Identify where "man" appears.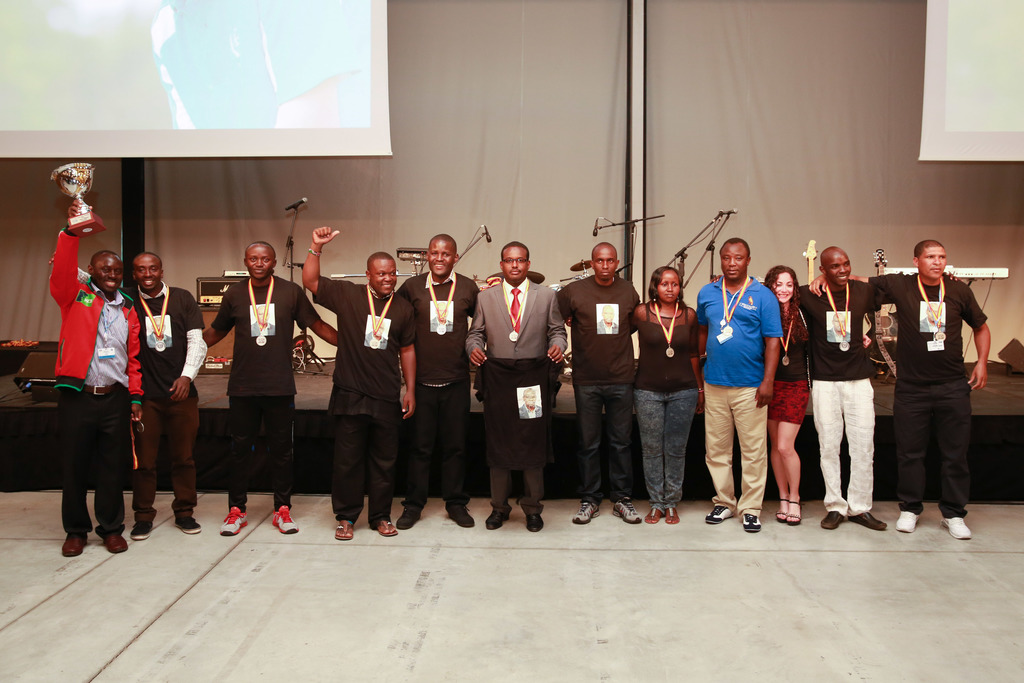
Appears at pyautogui.locateOnScreen(399, 235, 481, 528).
